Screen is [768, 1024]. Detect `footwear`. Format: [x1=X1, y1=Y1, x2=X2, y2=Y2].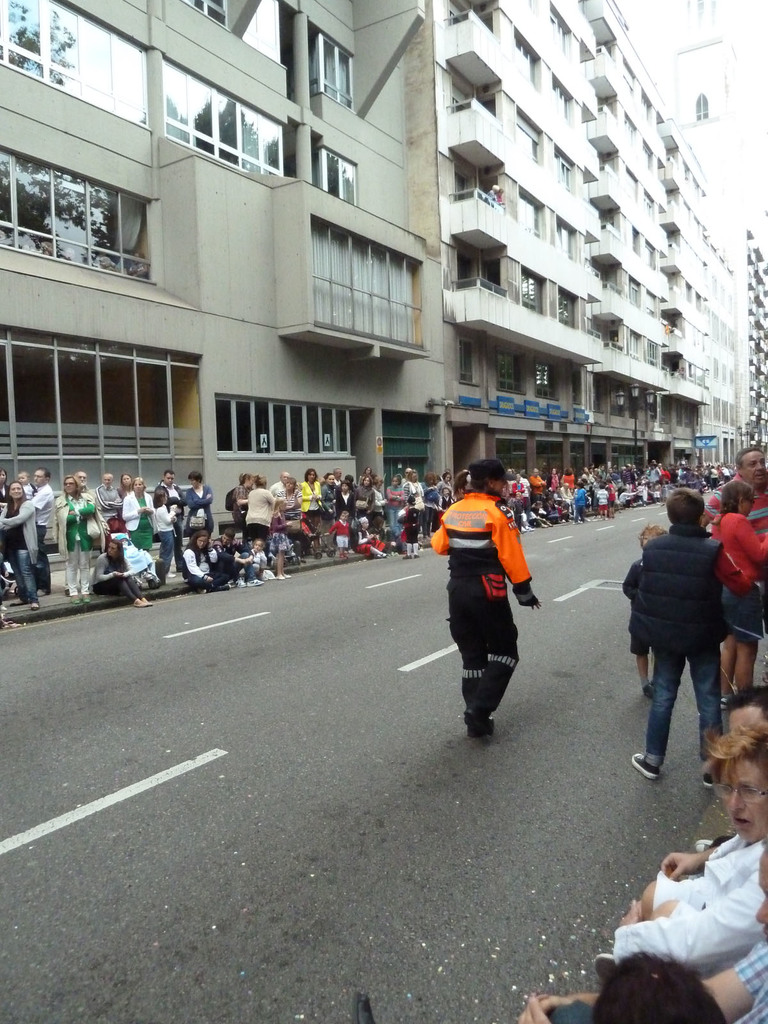
[x1=351, y1=988, x2=376, y2=1023].
